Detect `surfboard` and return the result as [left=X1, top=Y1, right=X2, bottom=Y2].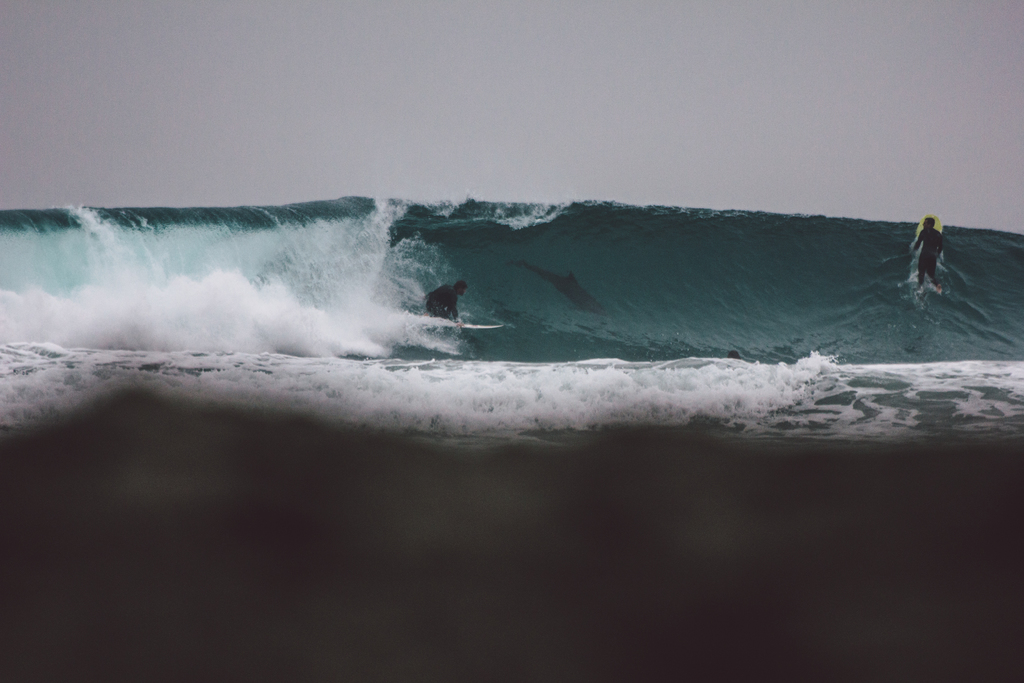
[left=444, top=320, right=506, bottom=331].
